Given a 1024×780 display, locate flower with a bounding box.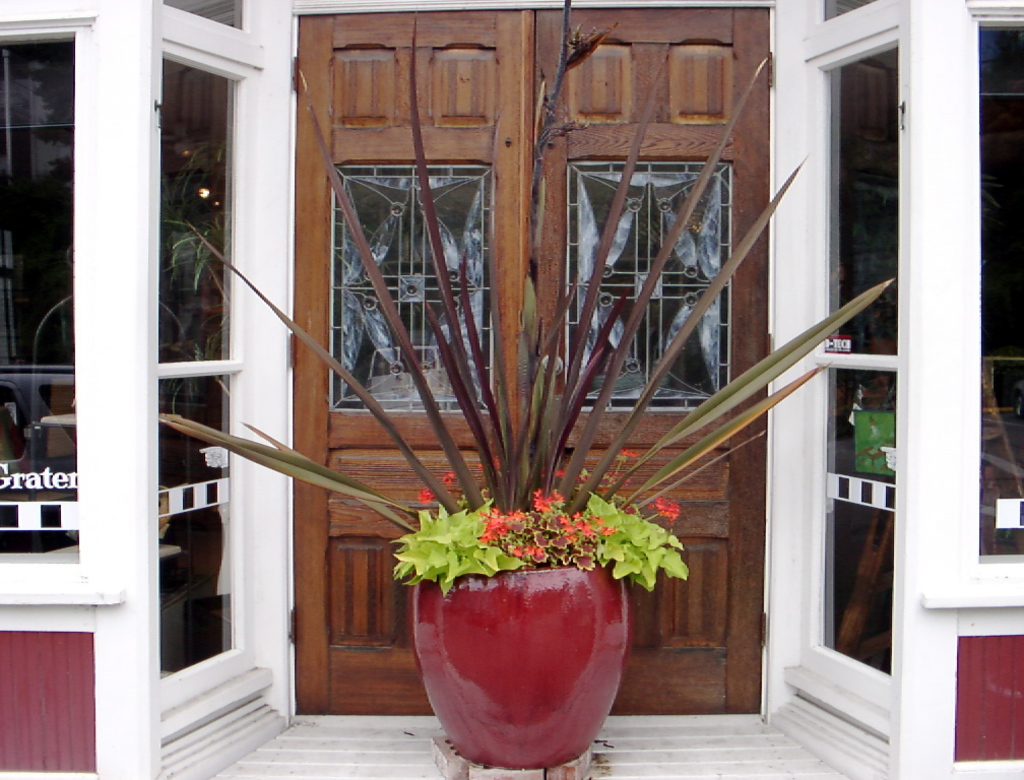
Located: 641, 494, 681, 523.
